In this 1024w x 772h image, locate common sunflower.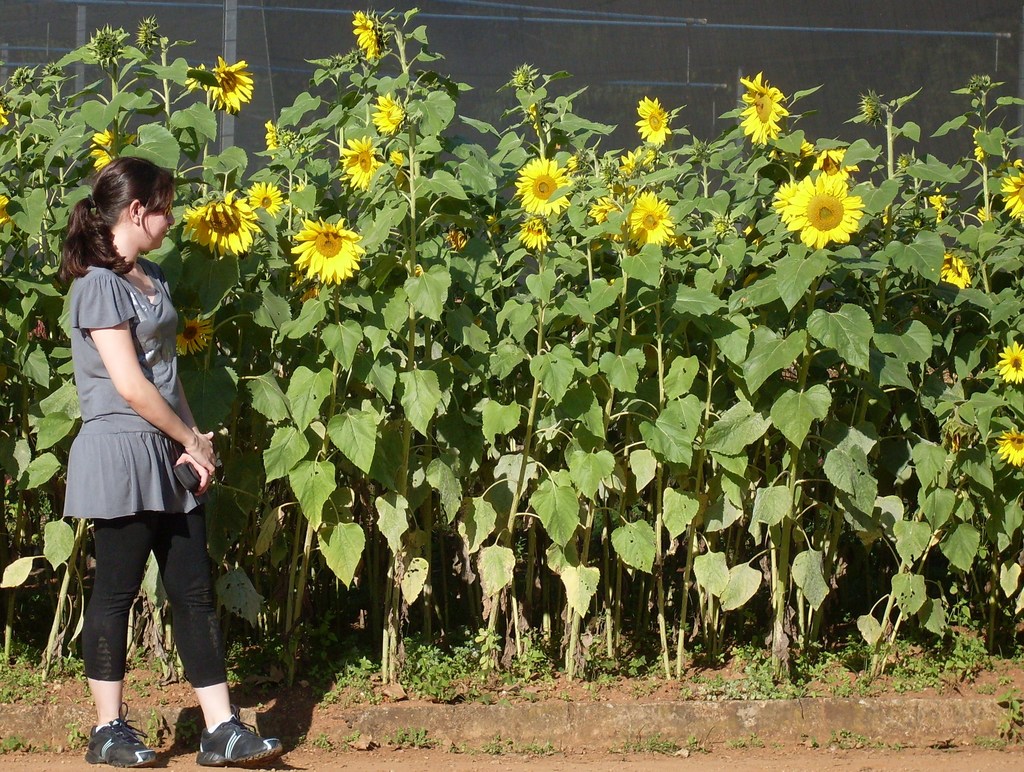
Bounding box: pyautogui.locateOnScreen(994, 433, 1023, 462).
